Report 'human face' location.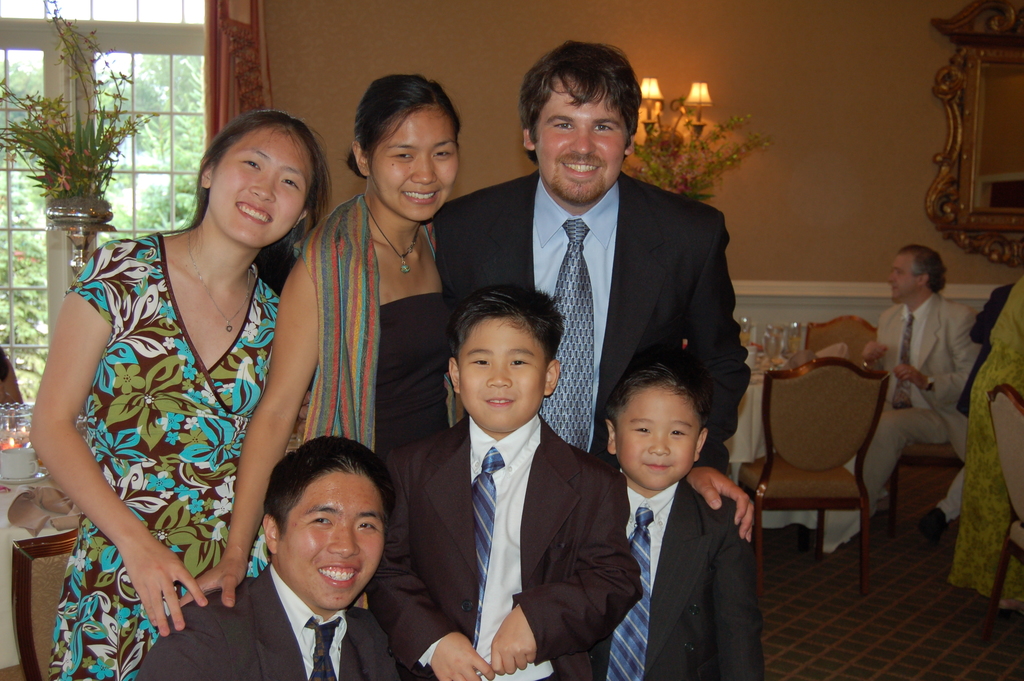
Report: [left=618, top=384, right=696, bottom=489].
